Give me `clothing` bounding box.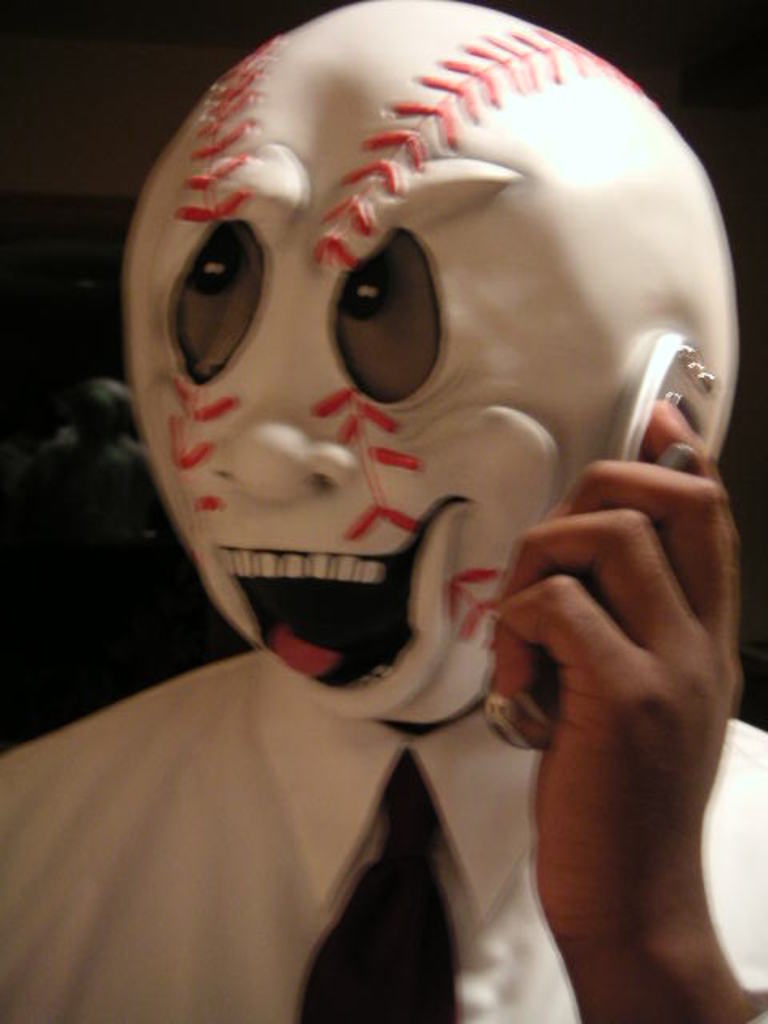
region(0, 648, 766, 1022).
